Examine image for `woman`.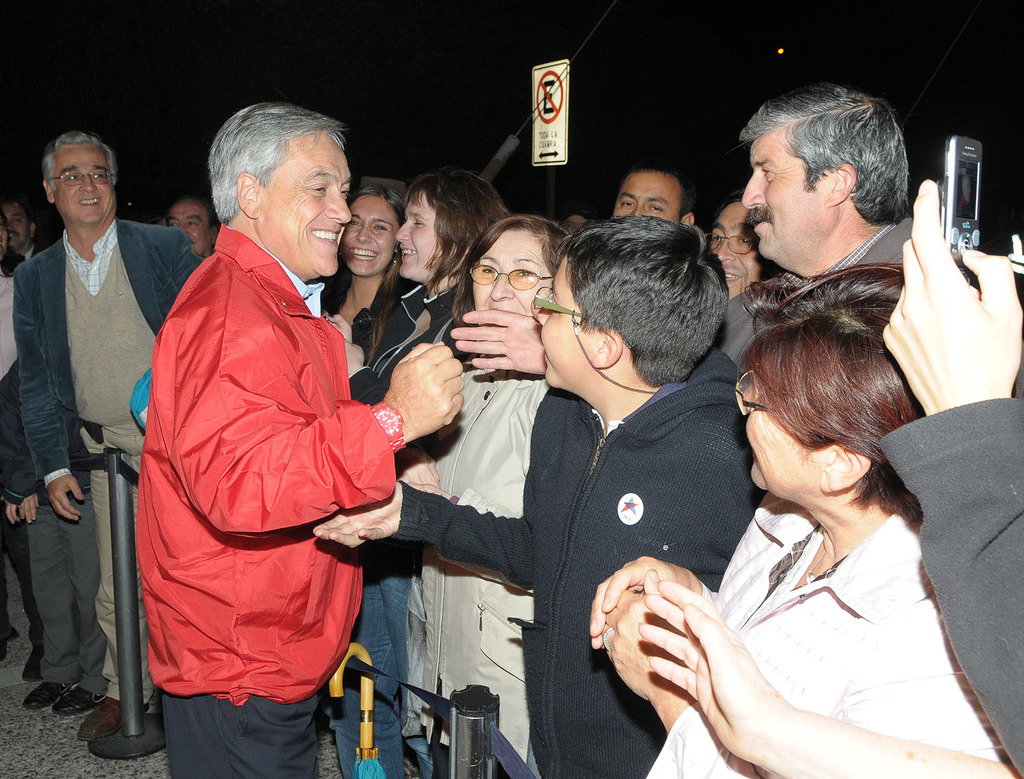
Examination result: Rect(638, 264, 989, 778).
